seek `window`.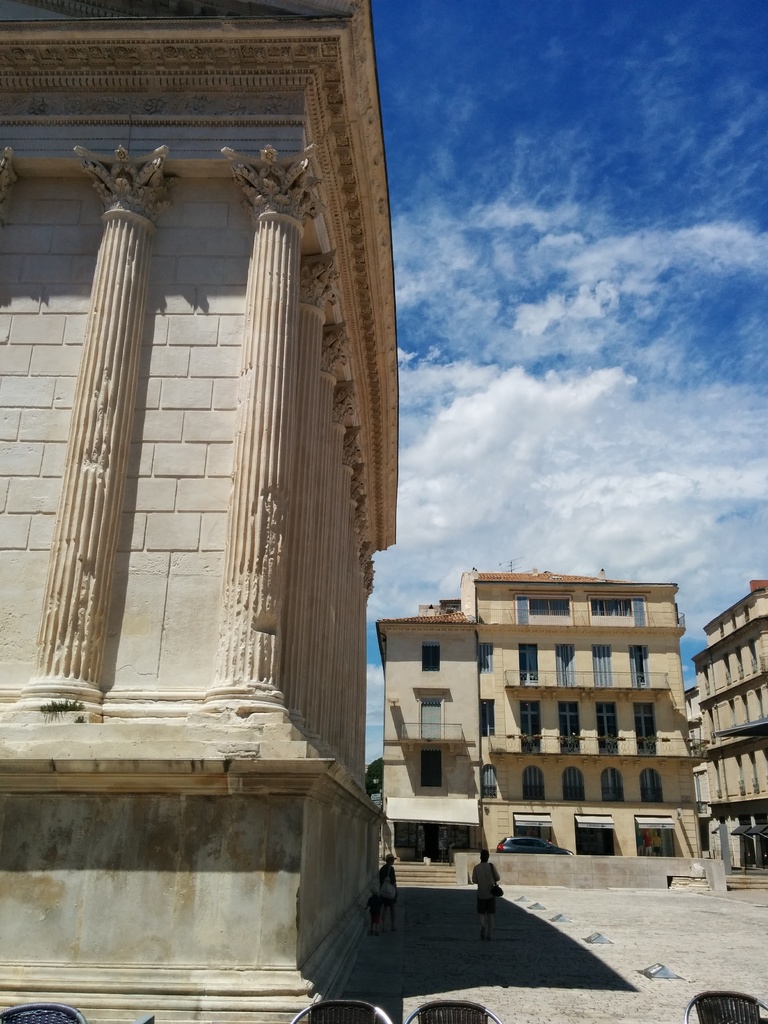
[748,751,758,795].
